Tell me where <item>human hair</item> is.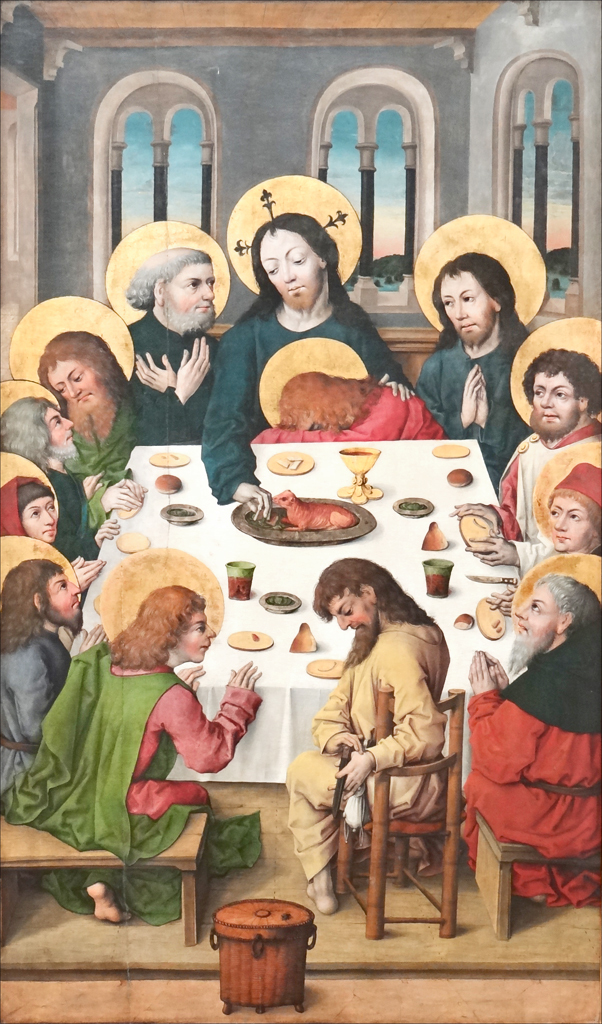
<item>human hair</item> is at bbox=(306, 554, 437, 623).
